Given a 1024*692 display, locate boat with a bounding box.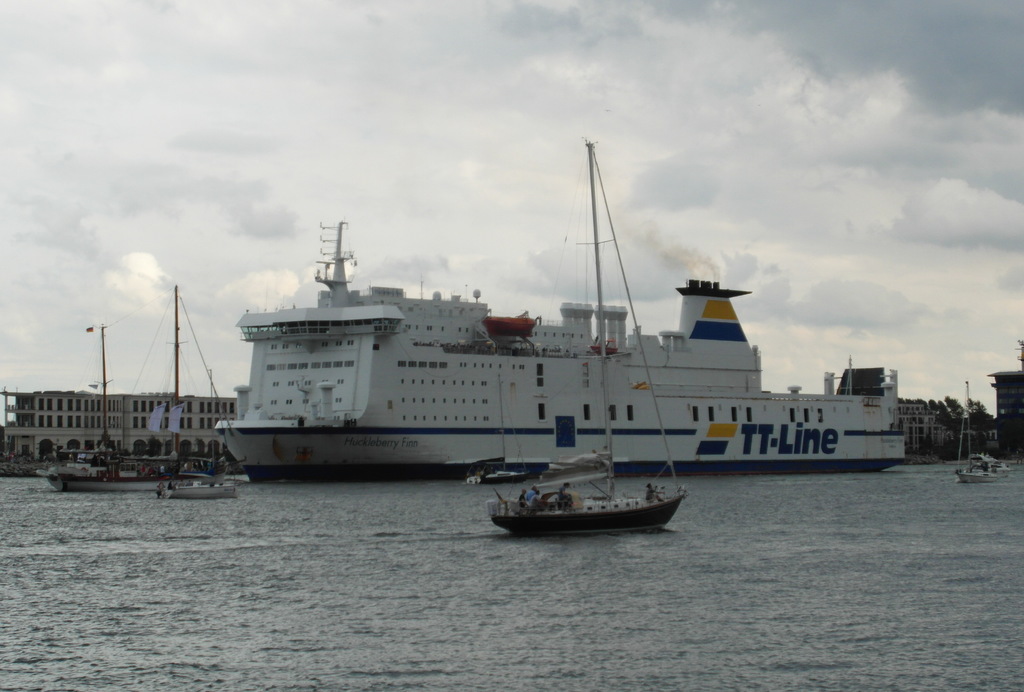
Located: 154:481:237:499.
